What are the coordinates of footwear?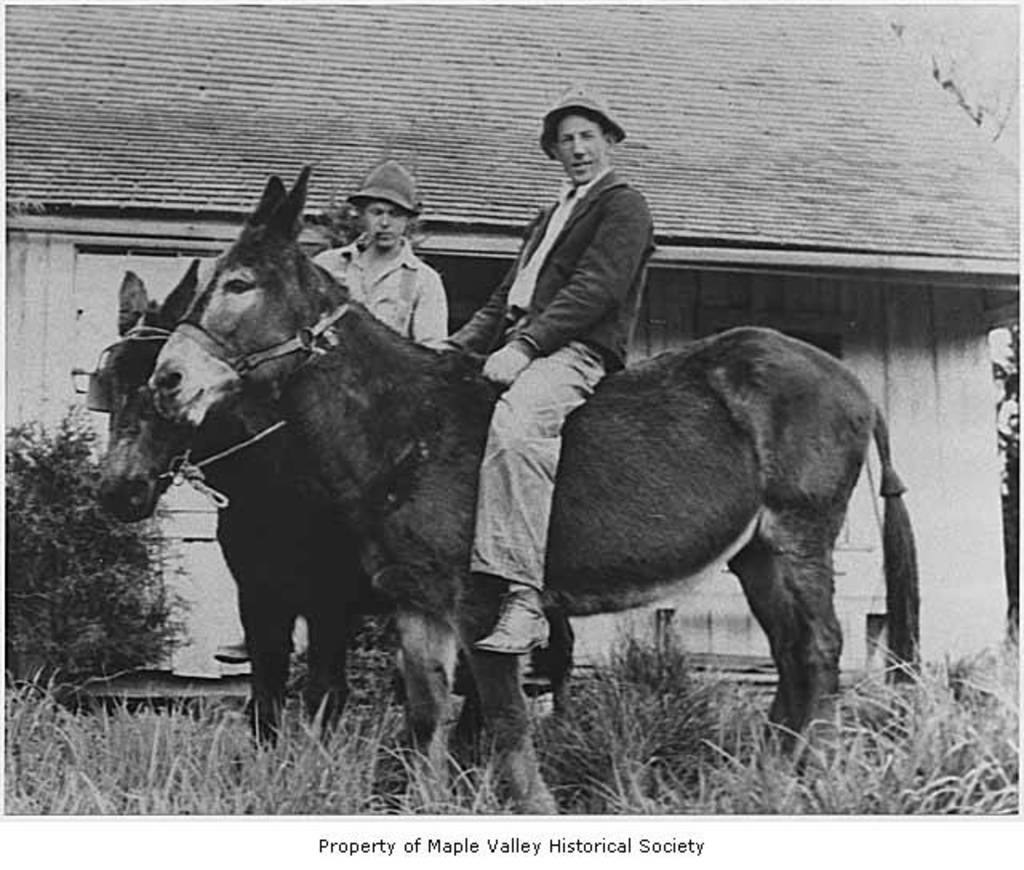
<bbox>477, 603, 554, 654</bbox>.
